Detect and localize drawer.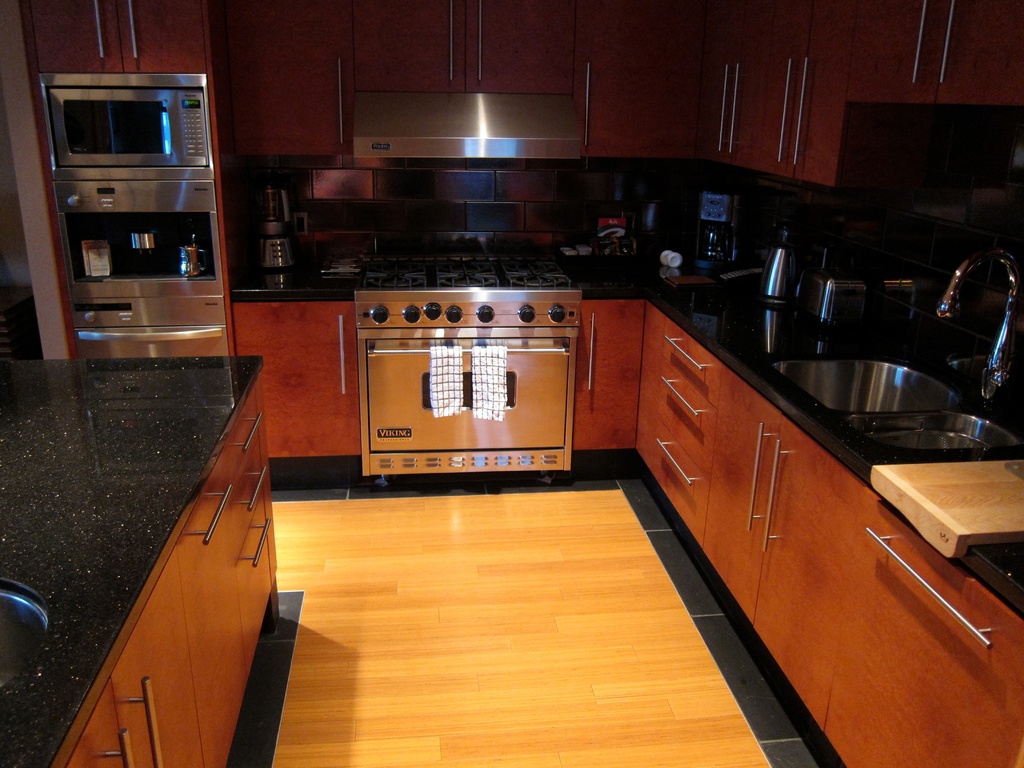
Localized at (646, 420, 715, 540).
